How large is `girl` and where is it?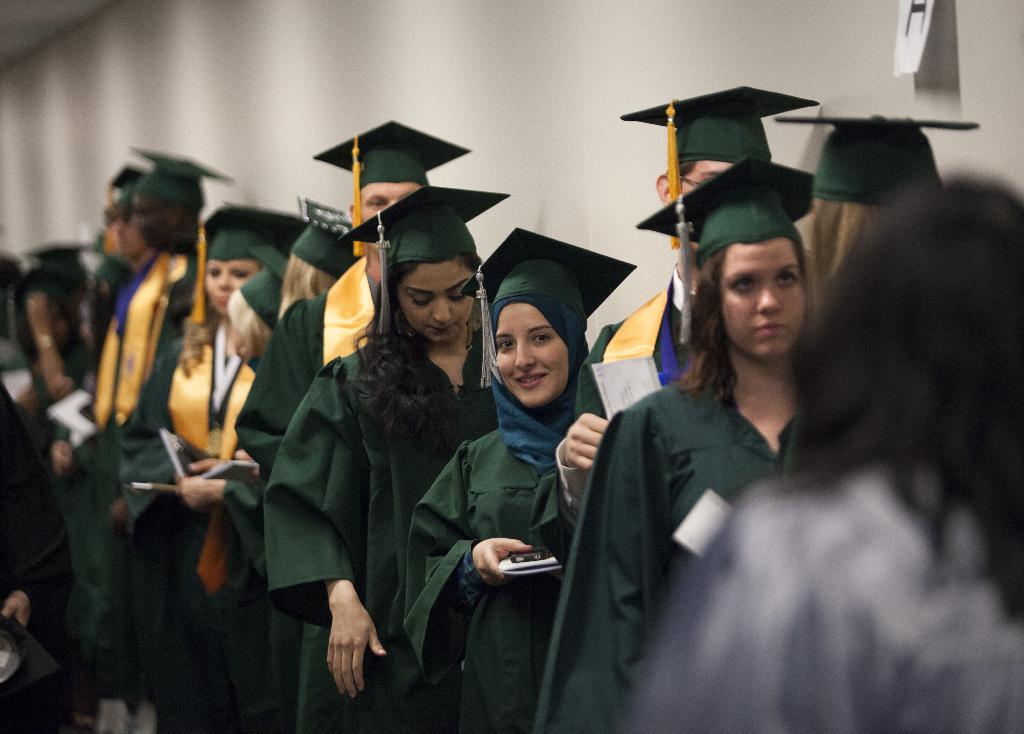
Bounding box: box=[397, 215, 631, 733].
